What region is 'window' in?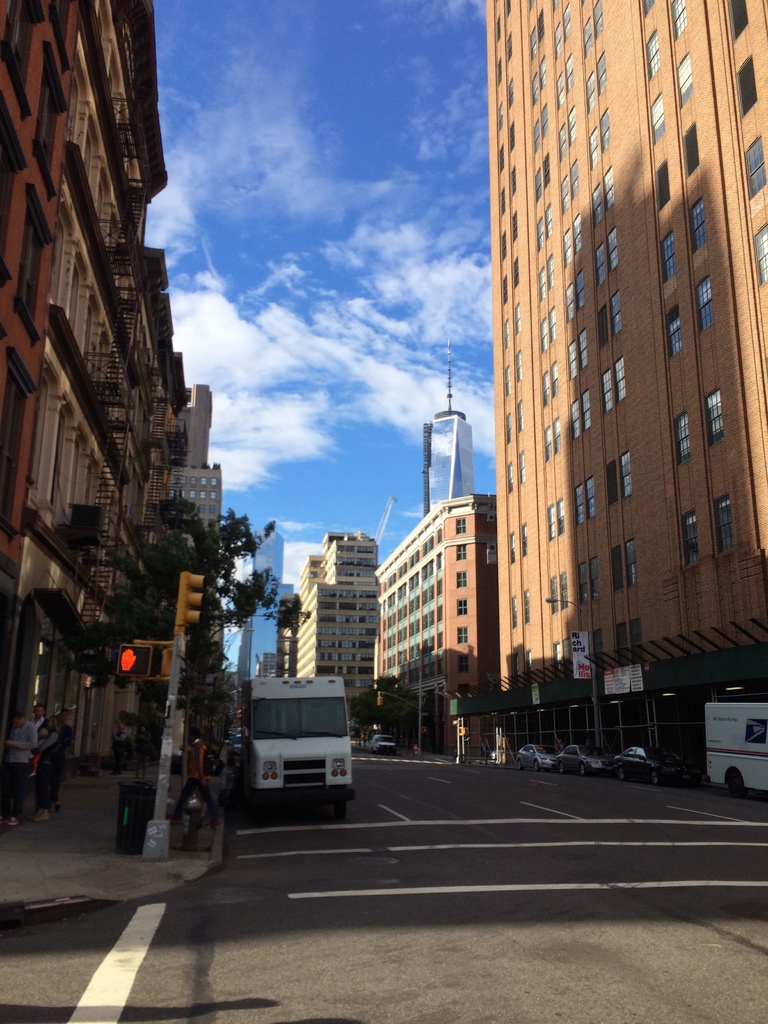
pyautogui.locateOnScreen(512, 597, 521, 627).
